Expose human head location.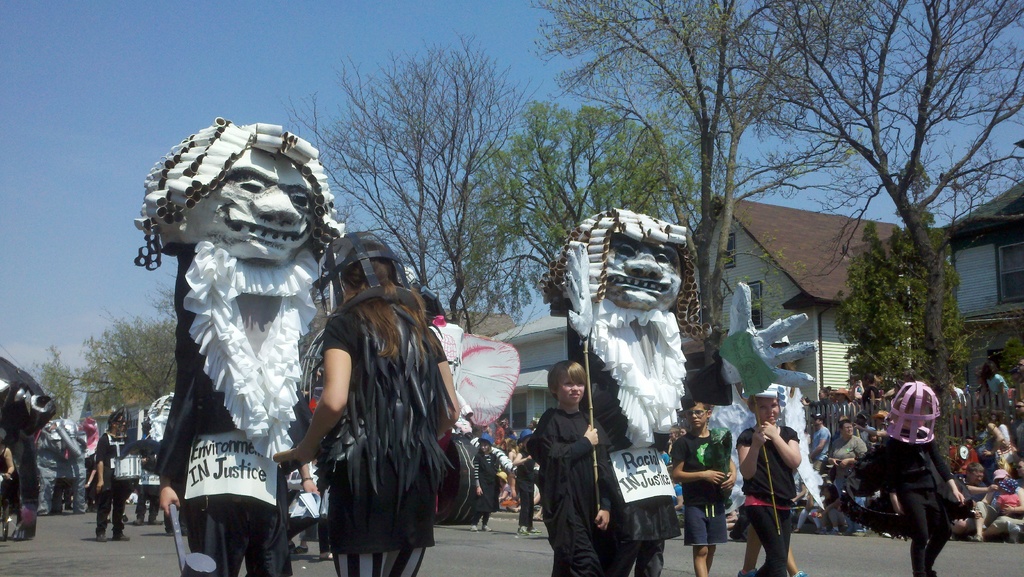
Exposed at l=812, t=414, r=821, b=430.
